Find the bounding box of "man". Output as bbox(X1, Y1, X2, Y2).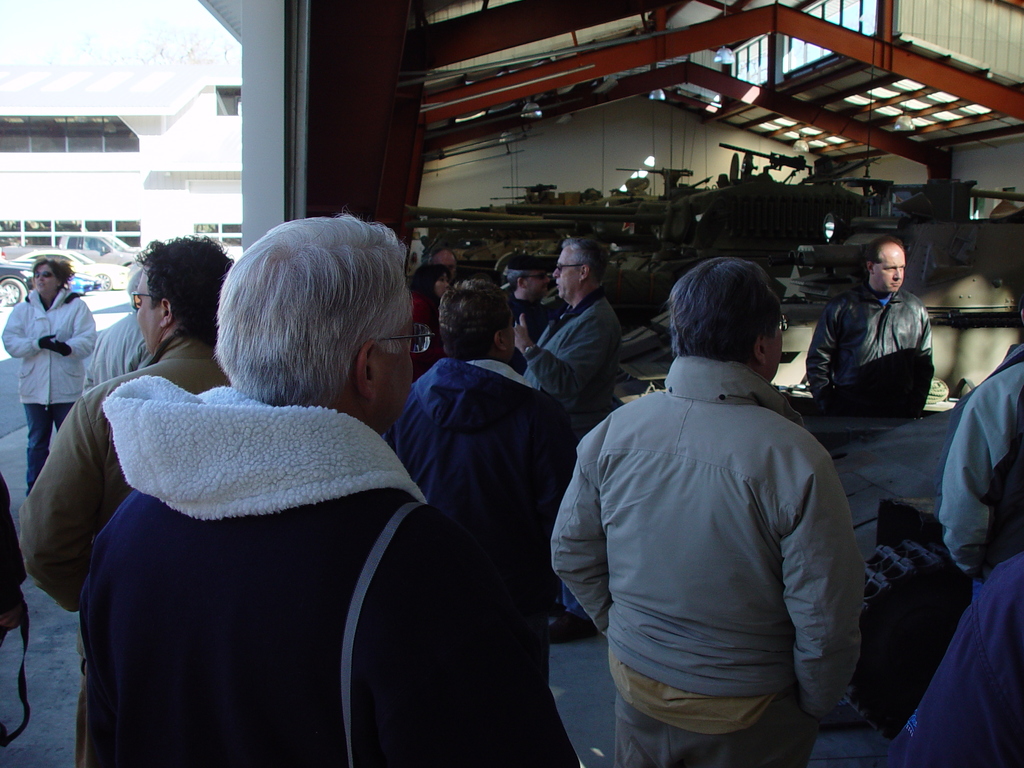
bbox(67, 209, 543, 767).
